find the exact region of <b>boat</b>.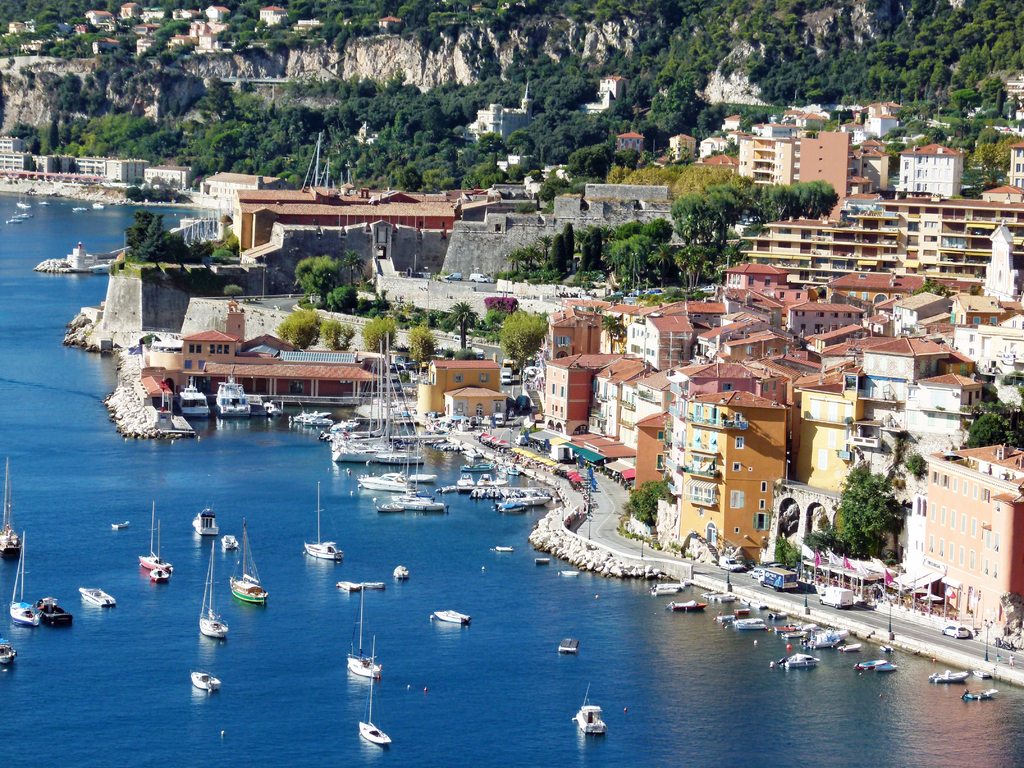
Exact region: <bbox>231, 516, 267, 600</bbox>.
